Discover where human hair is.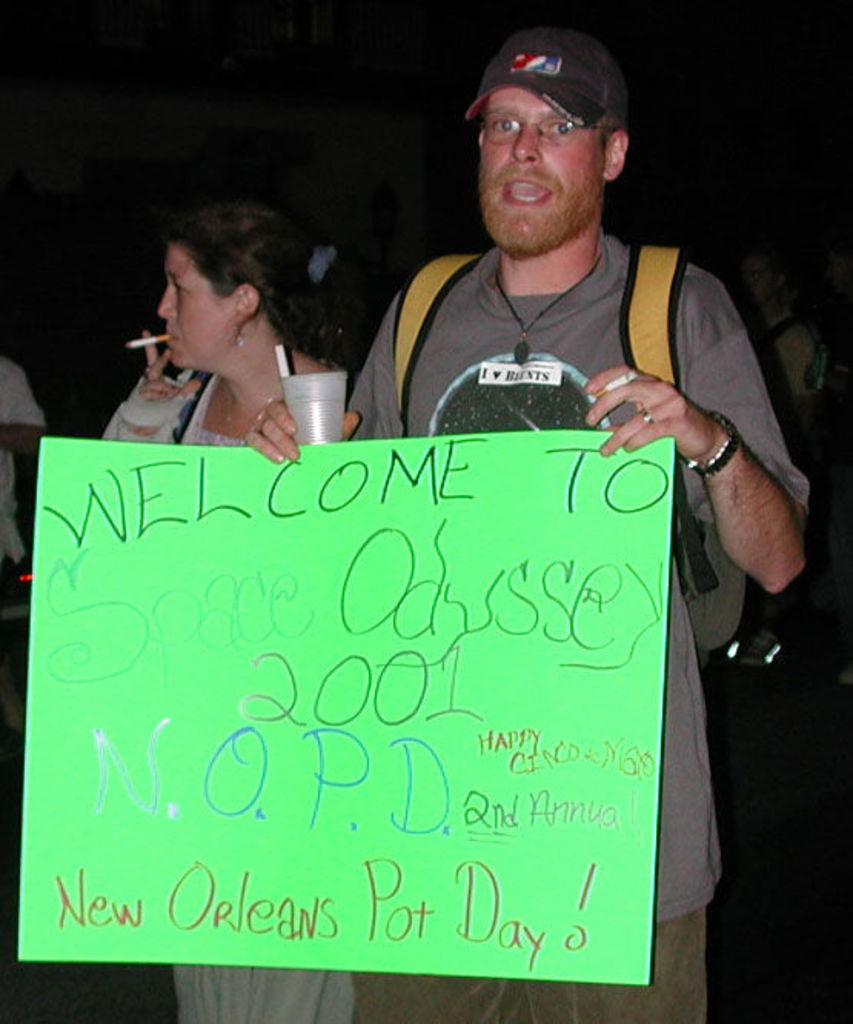
Discovered at Rect(593, 109, 630, 155).
